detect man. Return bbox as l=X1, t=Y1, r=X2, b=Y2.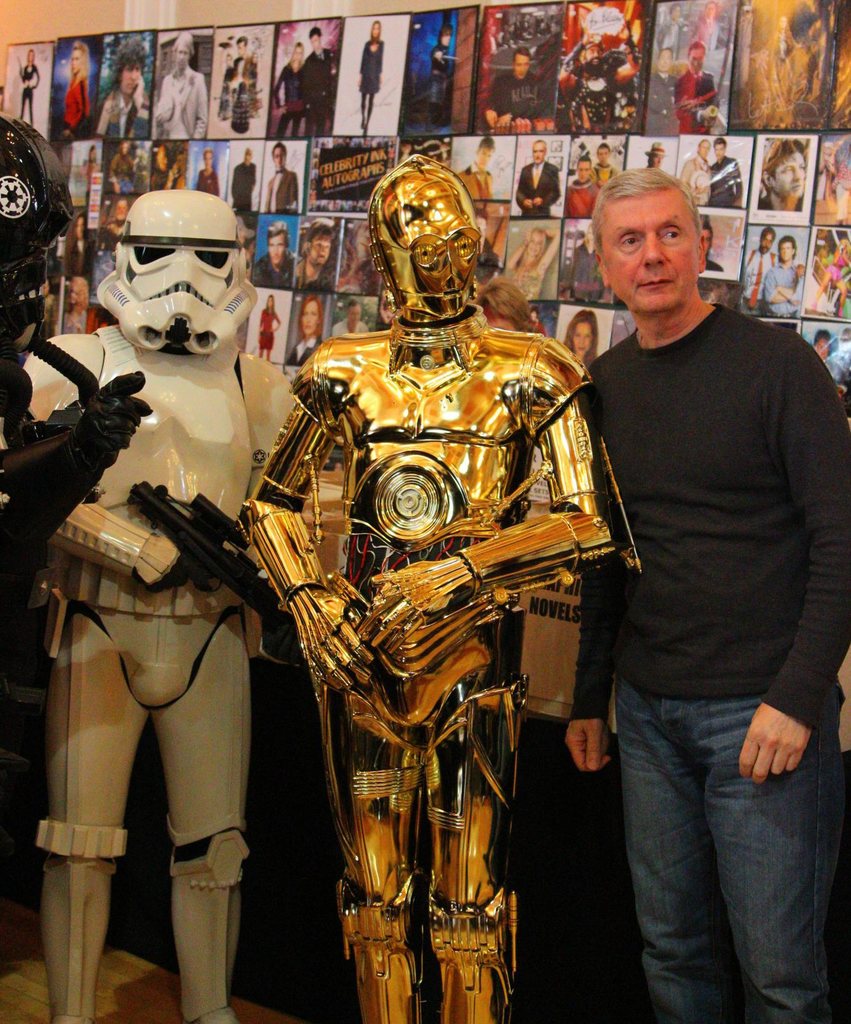
l=418, t=22, r=453, b=134.
